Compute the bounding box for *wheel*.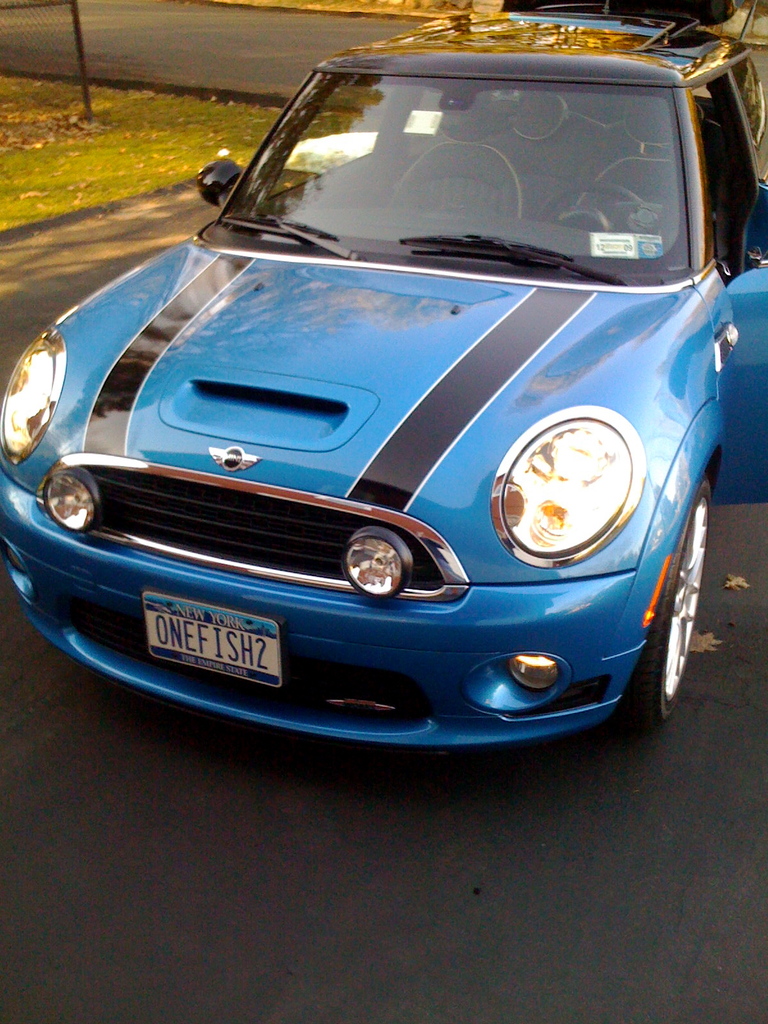
(629,506,717,744).
